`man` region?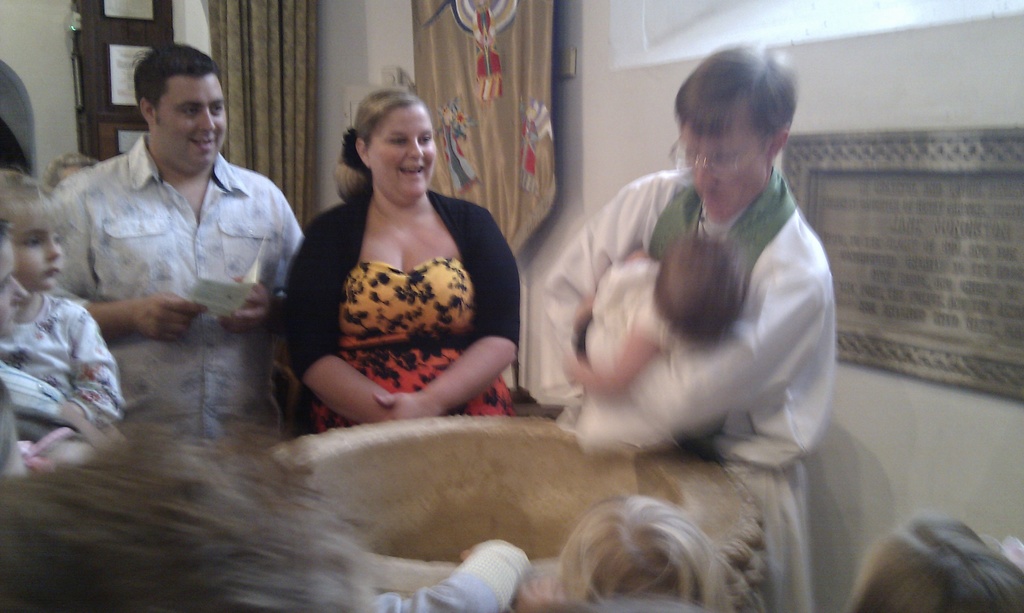
{"left": 41, "top": 43, "right": 305, "bottom": 453}
